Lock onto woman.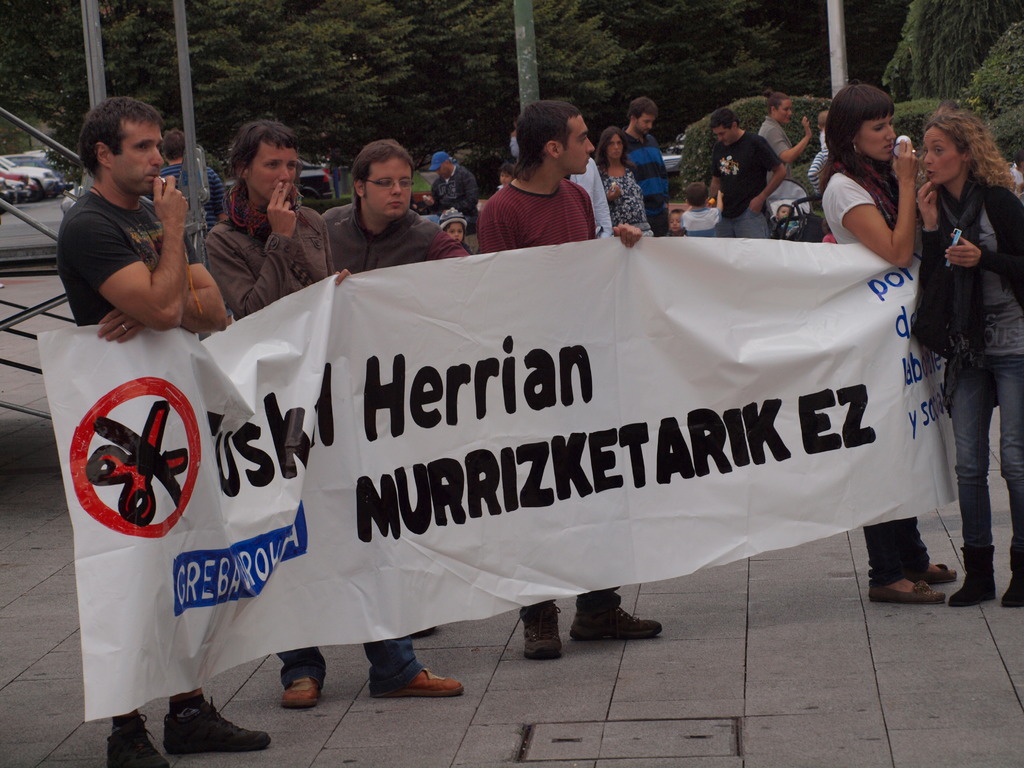
Locked: box(598, 126, 655, 236).
